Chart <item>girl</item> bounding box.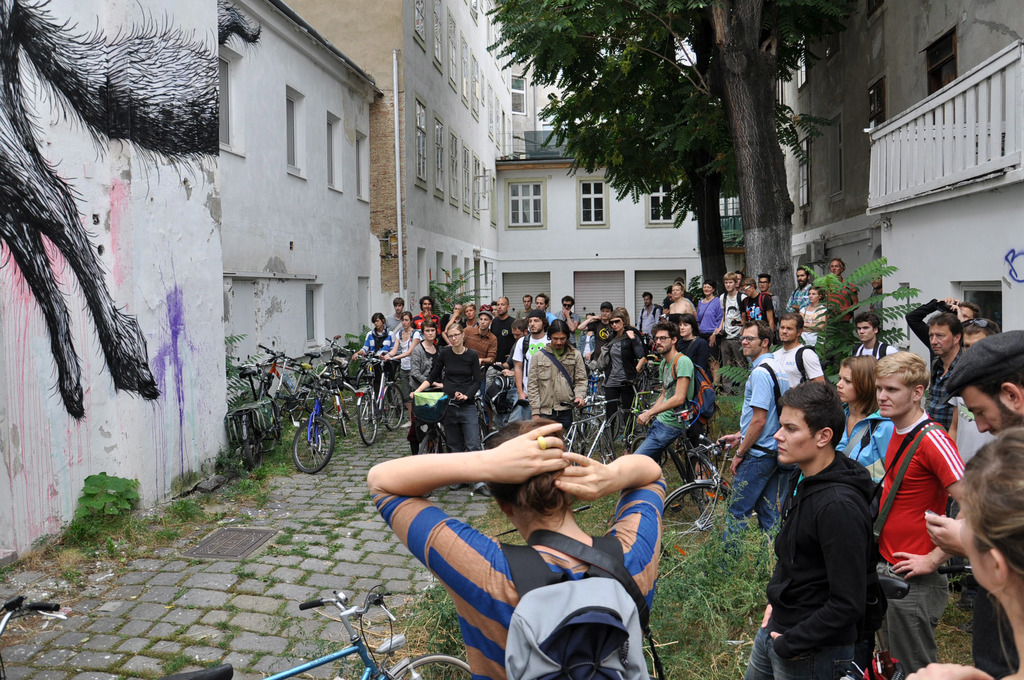
Charted: left=349, top=312, right=397, bottom=413.
